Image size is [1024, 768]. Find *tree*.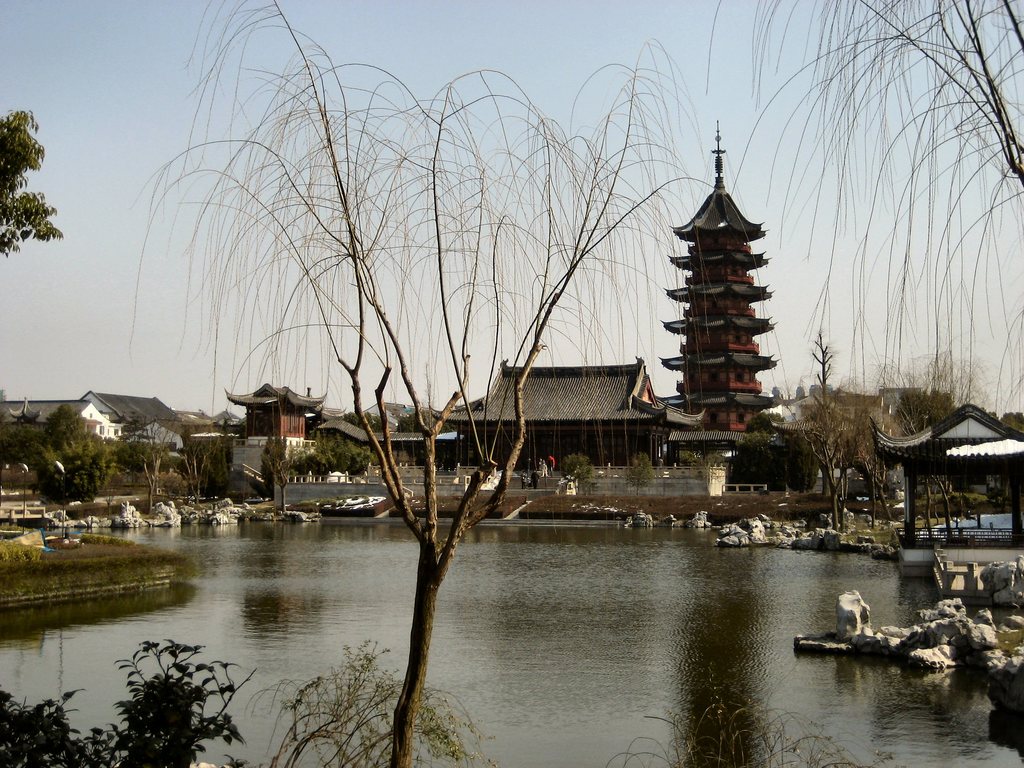
<bbox>133, 415, 179, 504</bbox>.
